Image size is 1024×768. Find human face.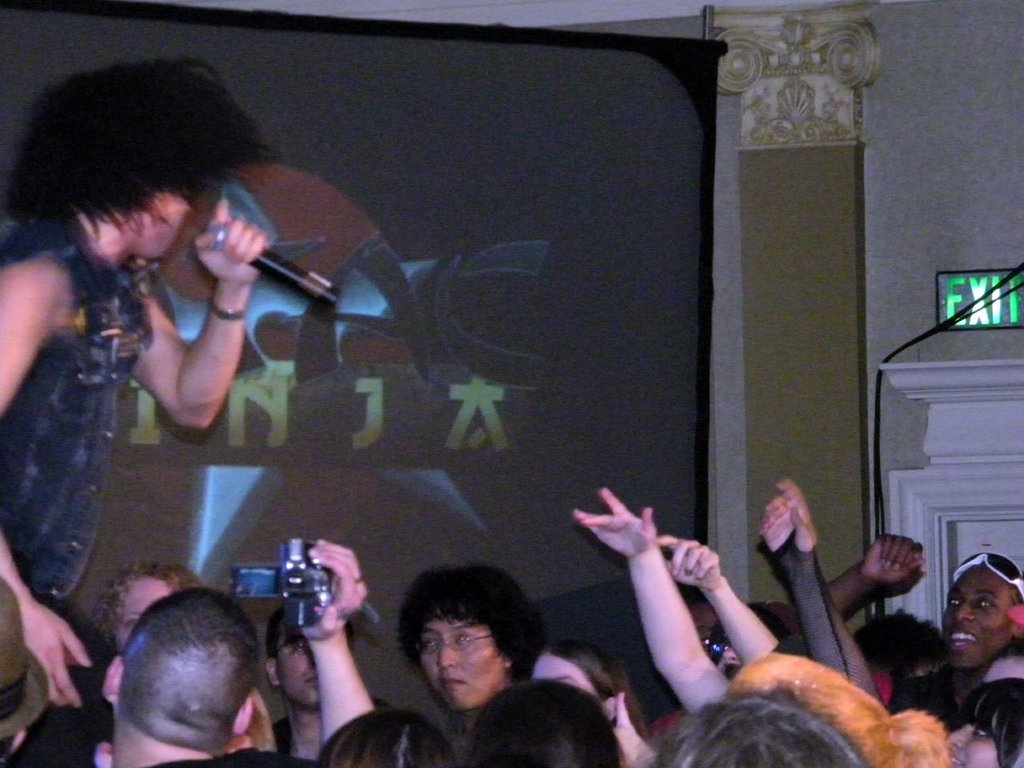
BBox(418, 618, 510, 702).
